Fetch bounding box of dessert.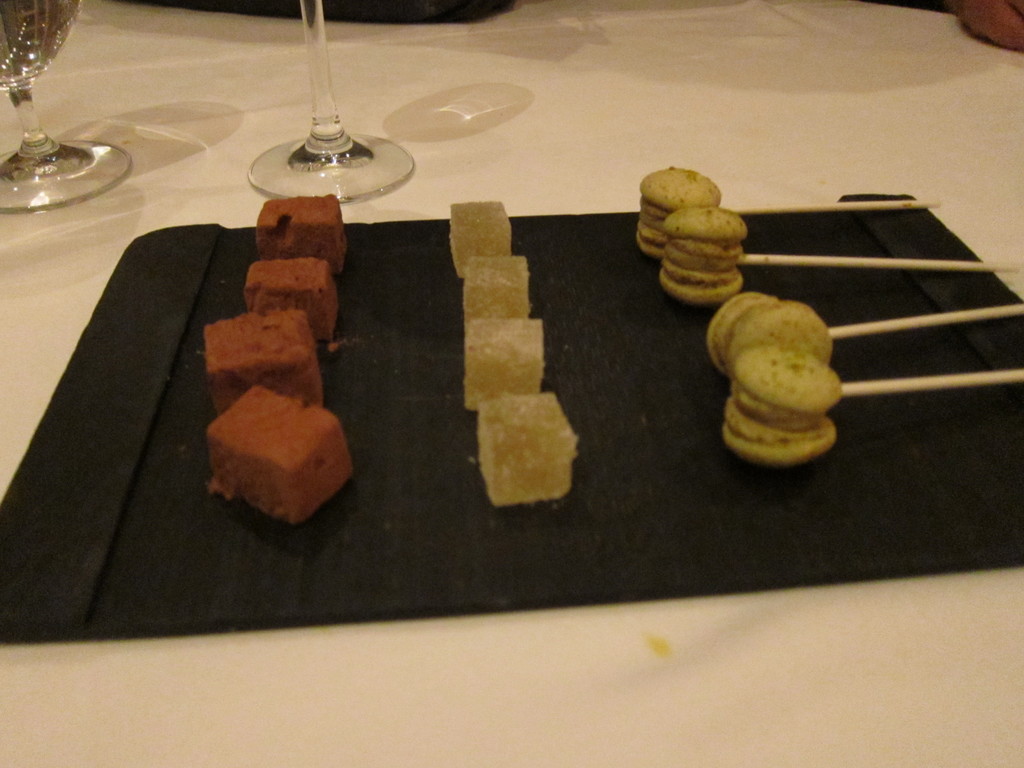
Bbox: {"x1": 444, "y1": 195, "x2": 513, "y2": 270}.
